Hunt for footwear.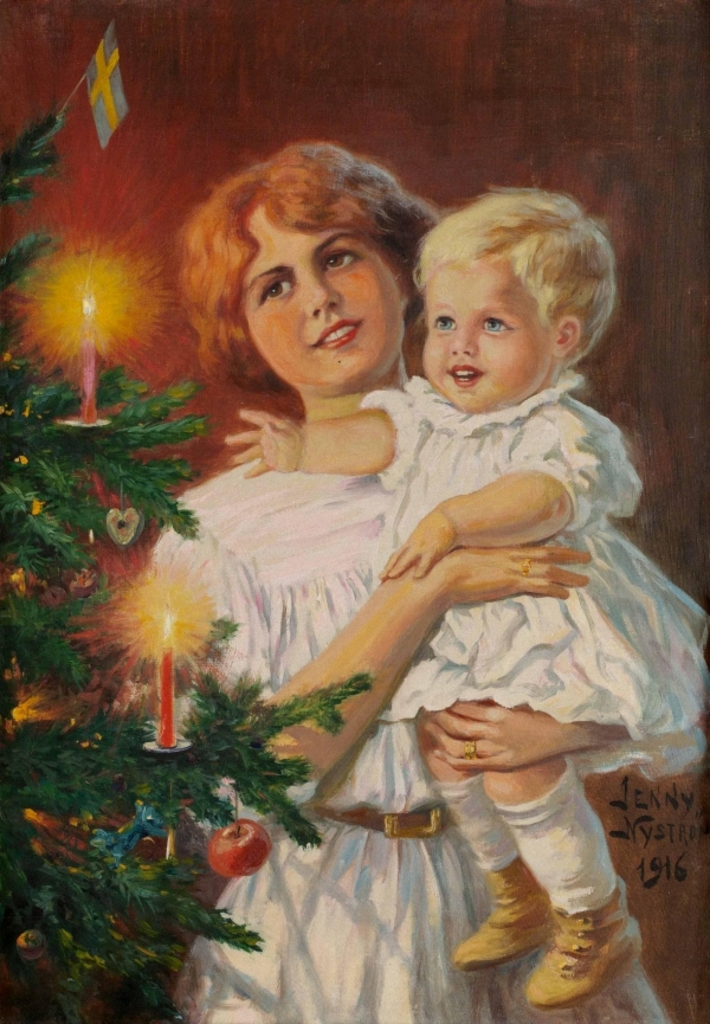
Hunted down at rect(543, 899, 637, 1011).
